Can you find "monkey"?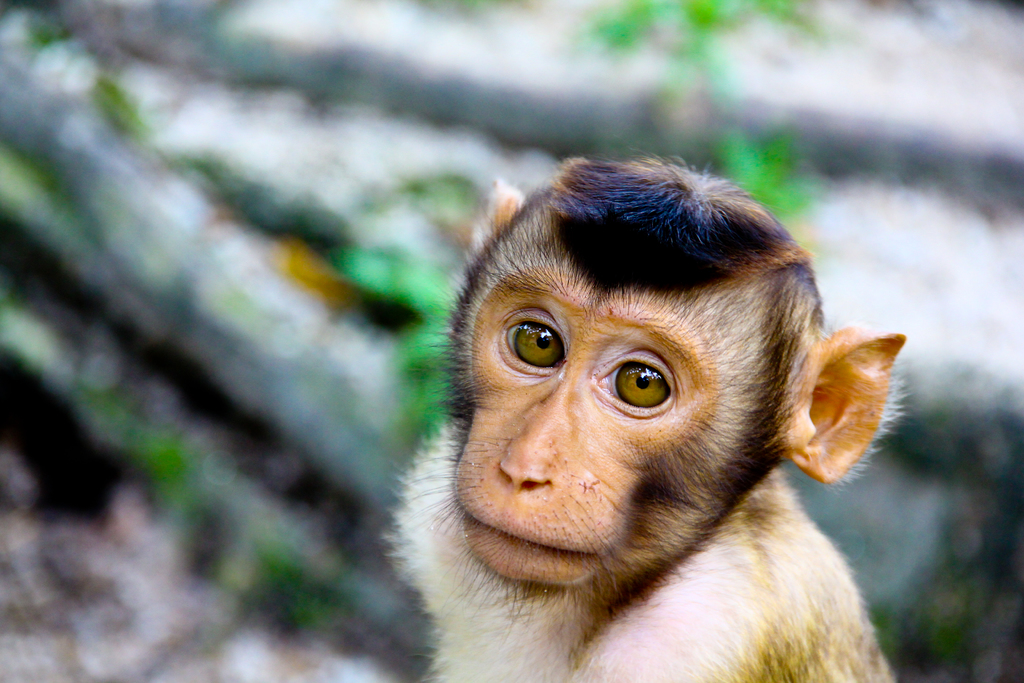
Yes, bounding box: (x1=365, y1=156, x2=945, y2=682).
